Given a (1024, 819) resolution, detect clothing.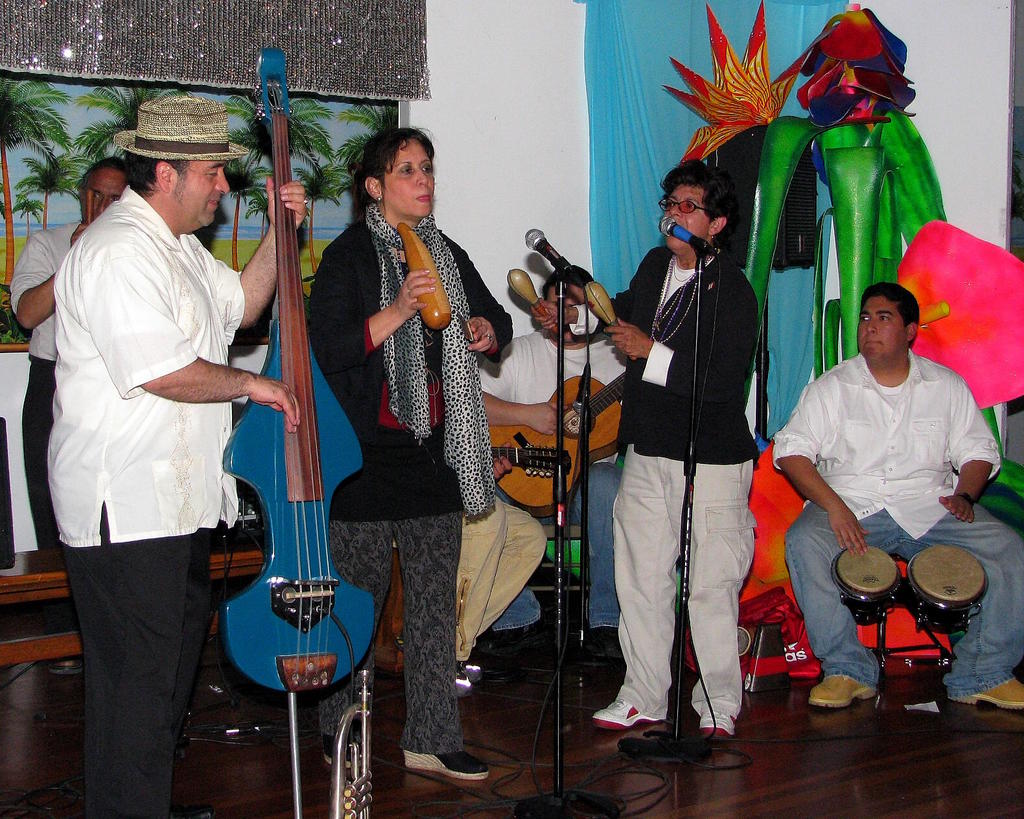
pyautogui.locateOnScreen(307, 200, 513, 753).
